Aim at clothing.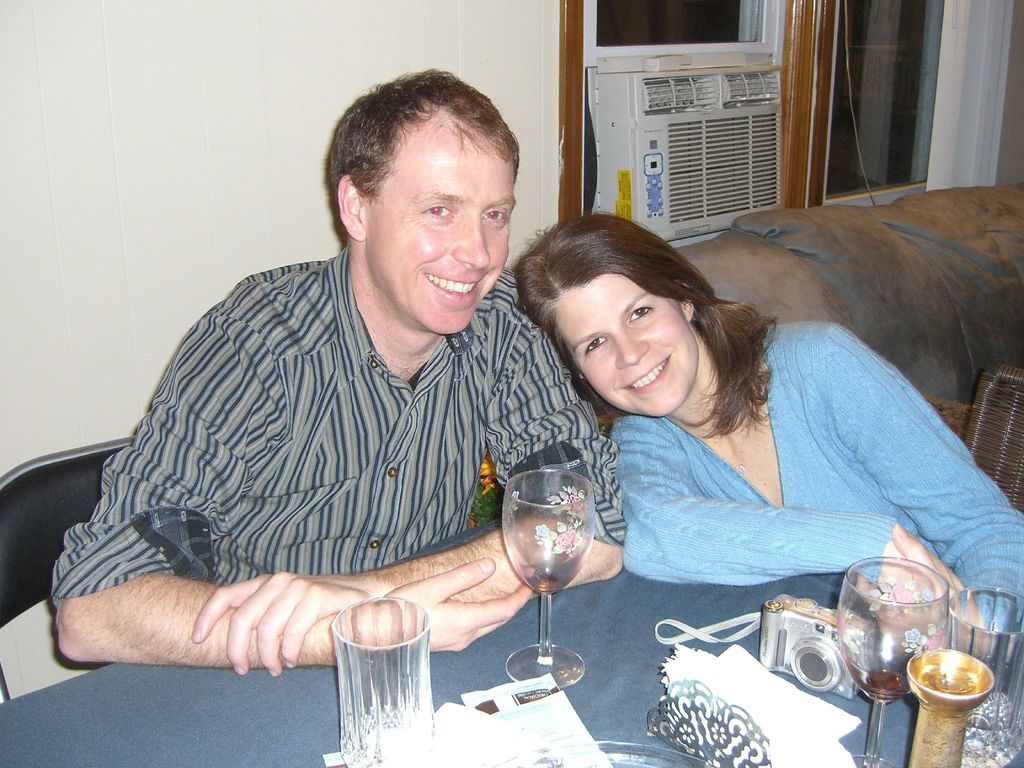
Aimed at {"x1": 49, "y1": 245, "x2": 631, "y2": 598}.
